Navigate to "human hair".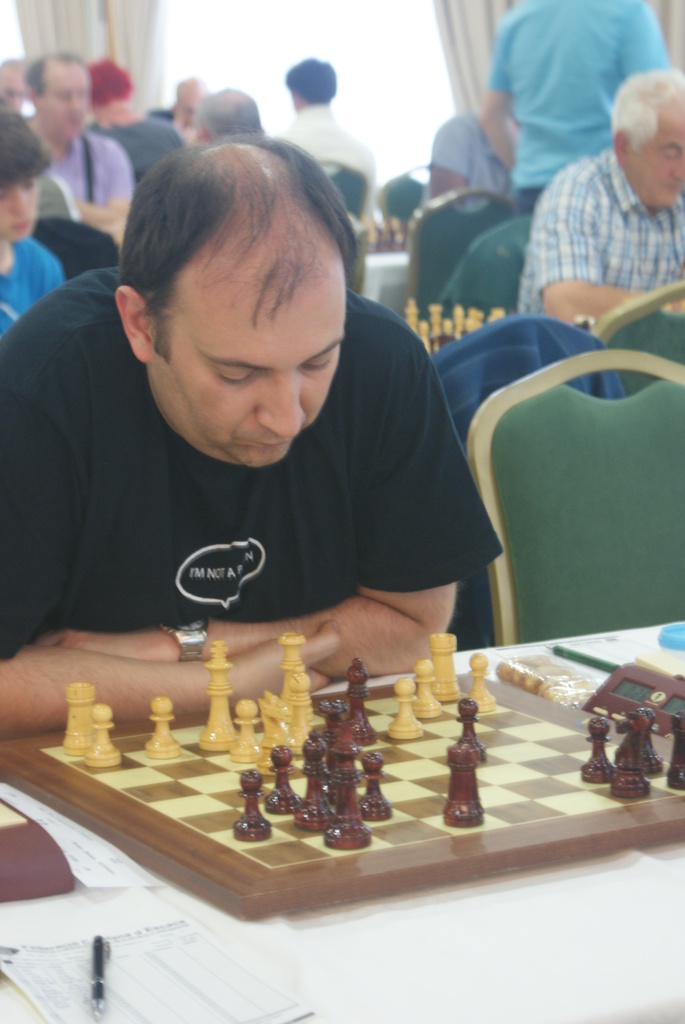
Navigation target: <box>19,51,83,98</box>.
